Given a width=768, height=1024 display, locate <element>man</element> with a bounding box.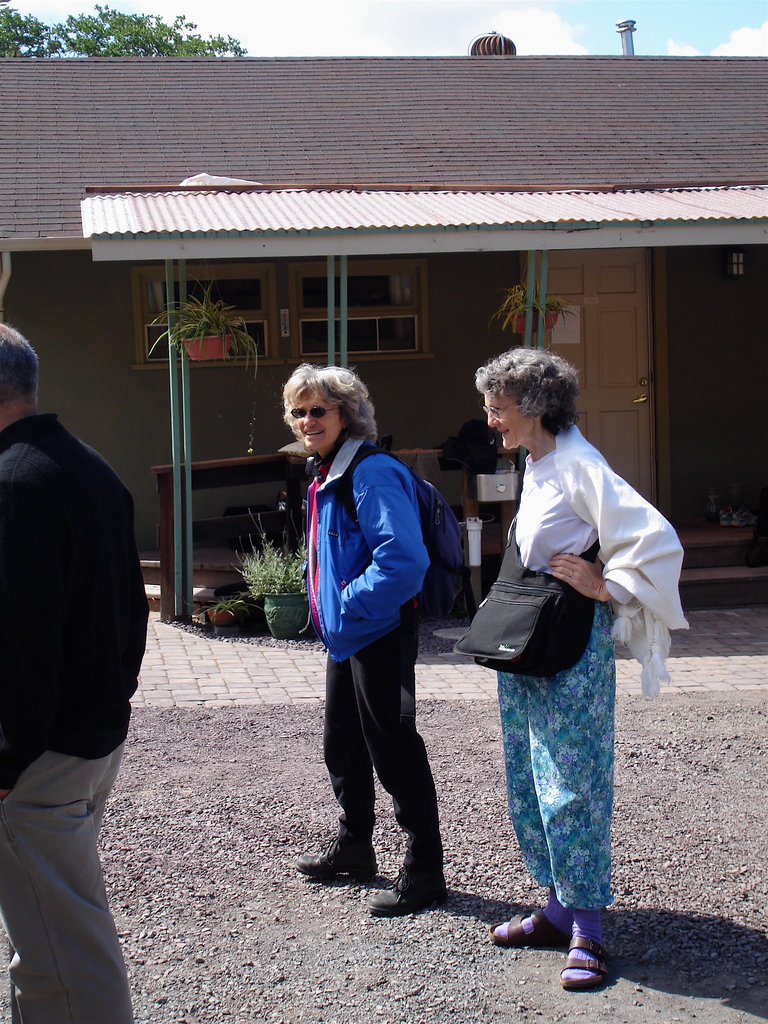
Located: left=11, top=356, right=180, bottom=988.
